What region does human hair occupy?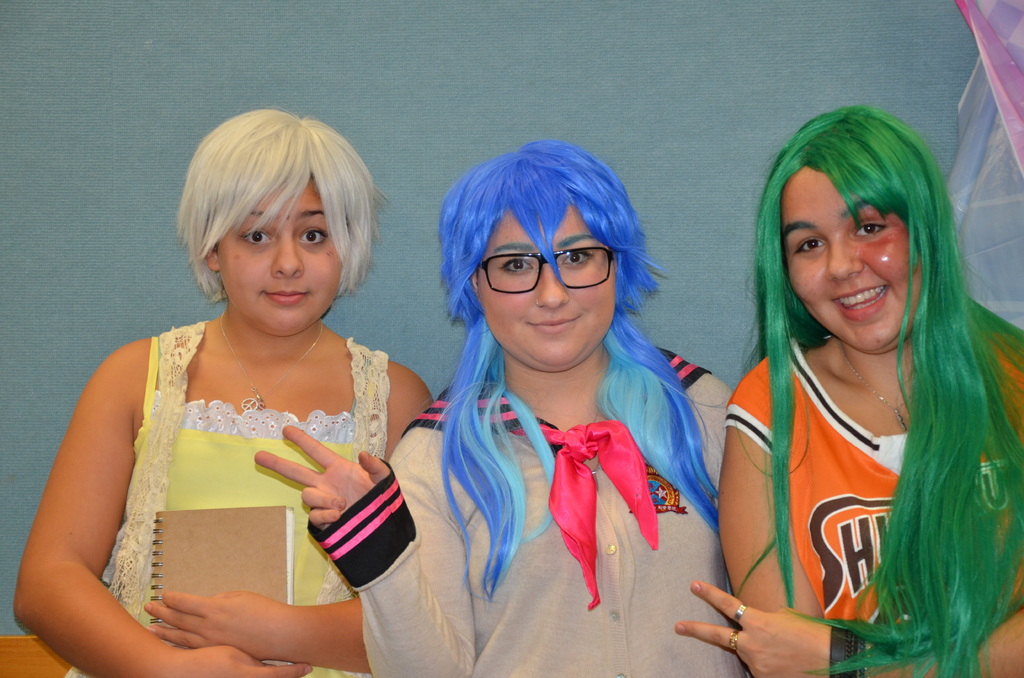
439 139 724 604.
